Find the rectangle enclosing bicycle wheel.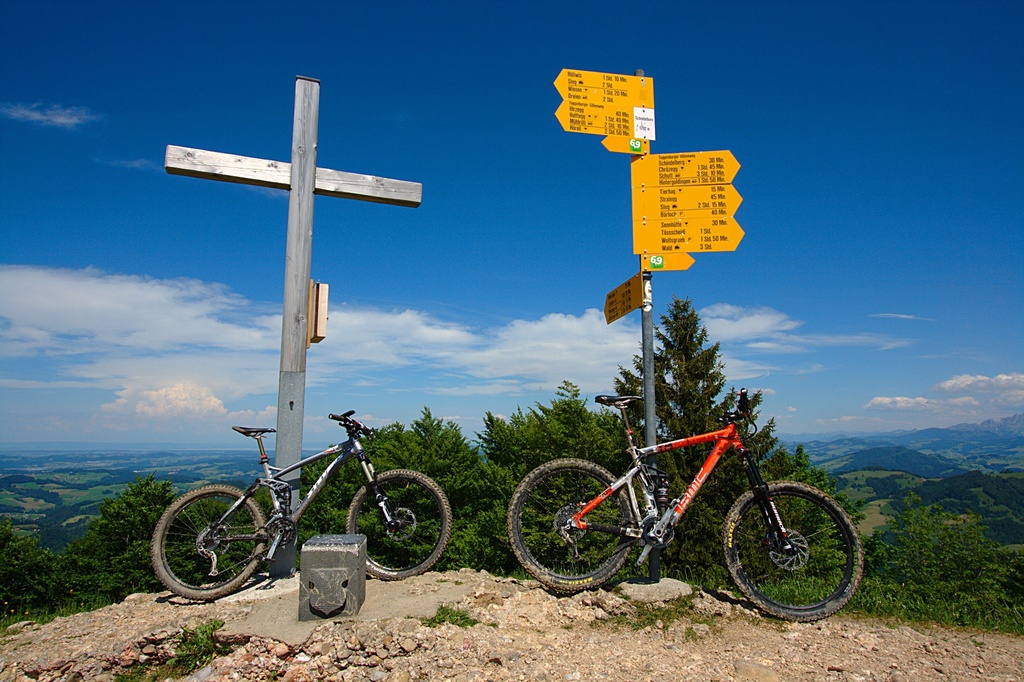
506/455/641/599.
